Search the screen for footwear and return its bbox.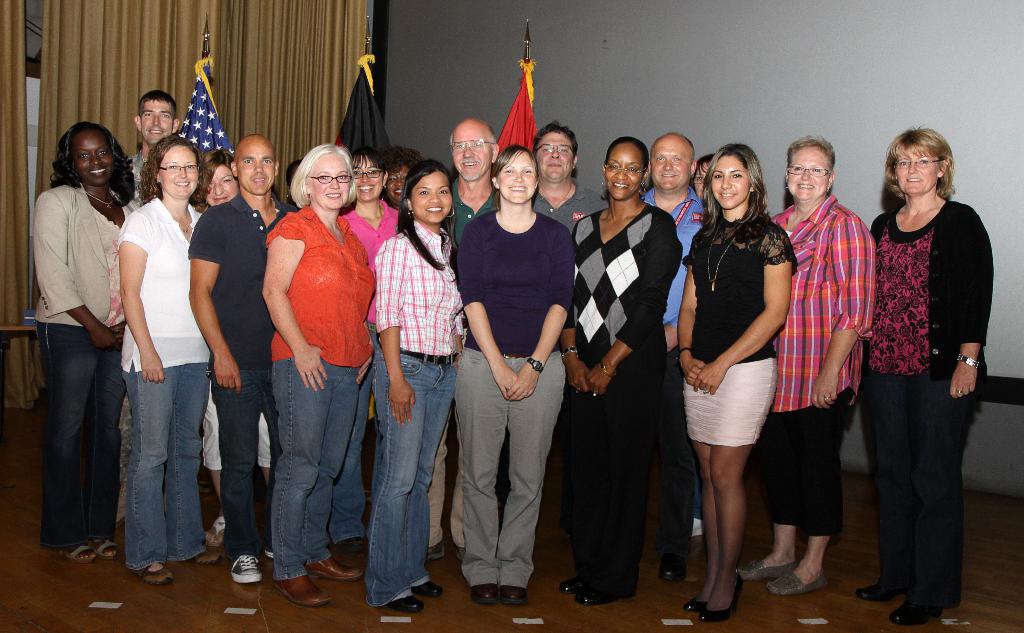
Found: 661,557,685,584.
